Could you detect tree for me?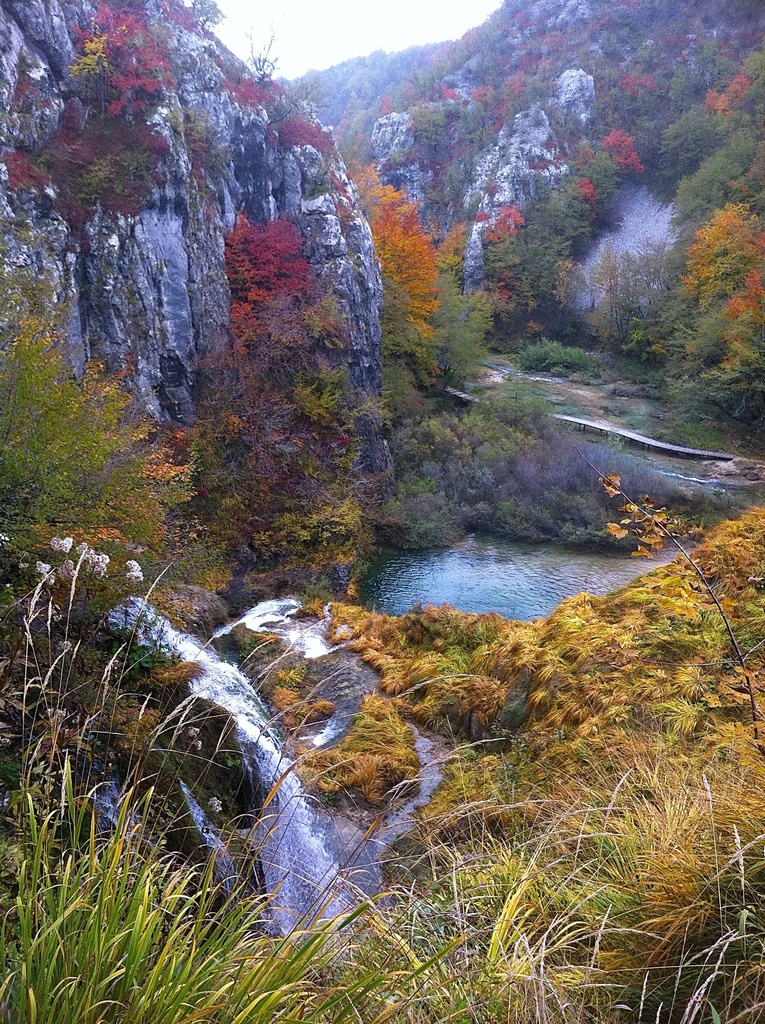
Detection result: 0:262:219:671.
